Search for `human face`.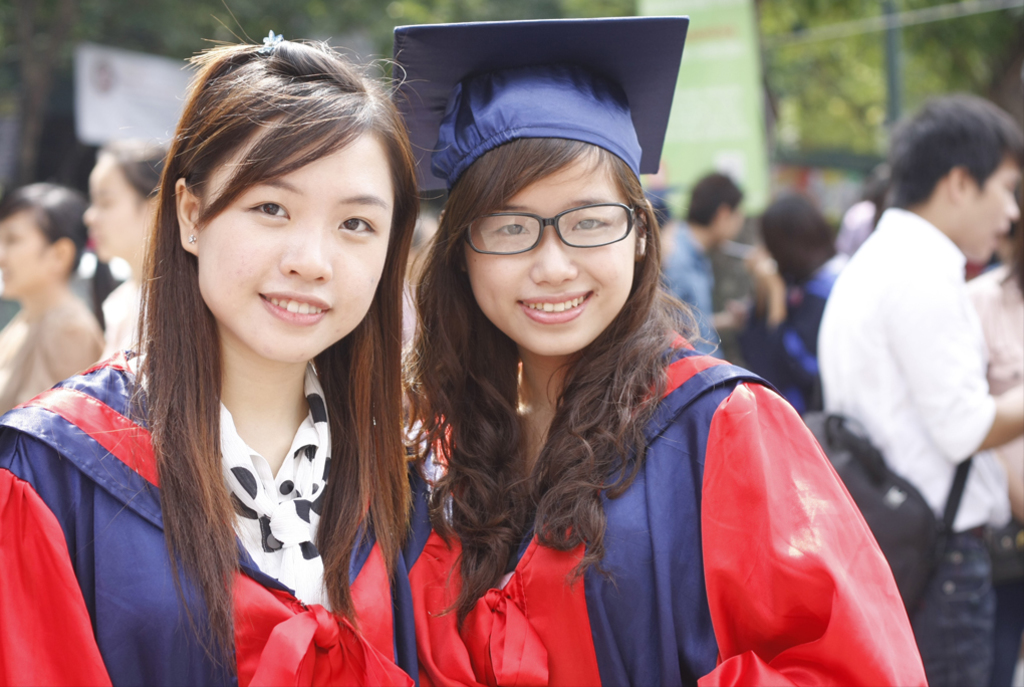
Found at <box>87,158,158,262</box>.
